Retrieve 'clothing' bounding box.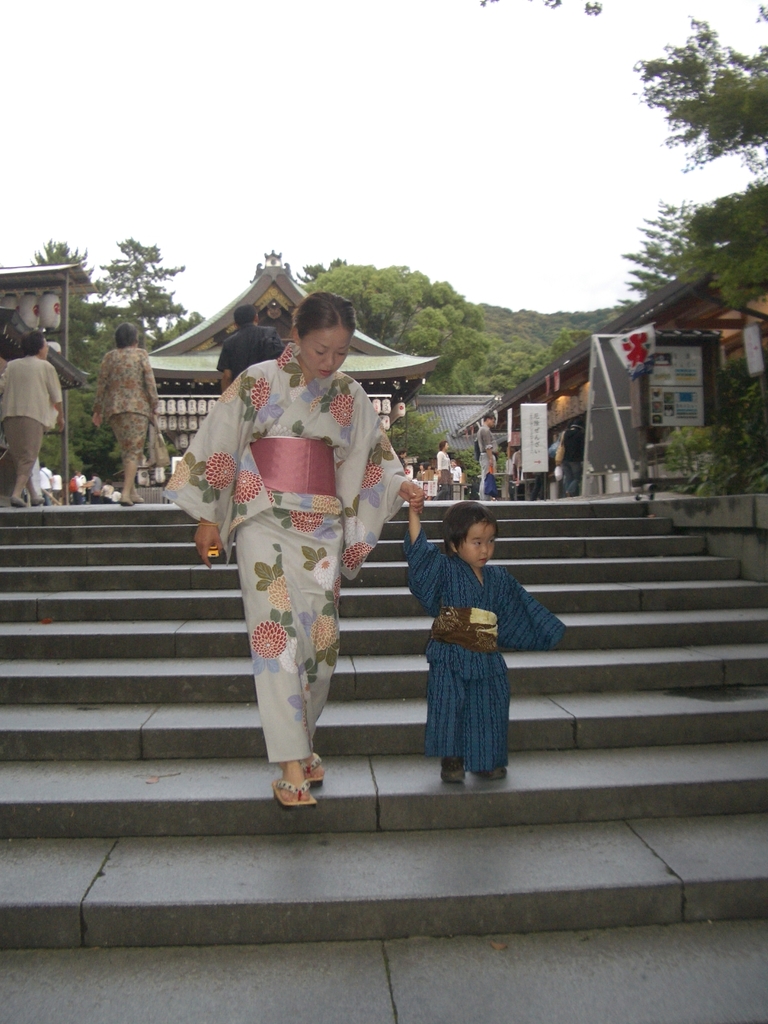
Bounding box: (x1=555, y1=426, x2=586, y2=494).
